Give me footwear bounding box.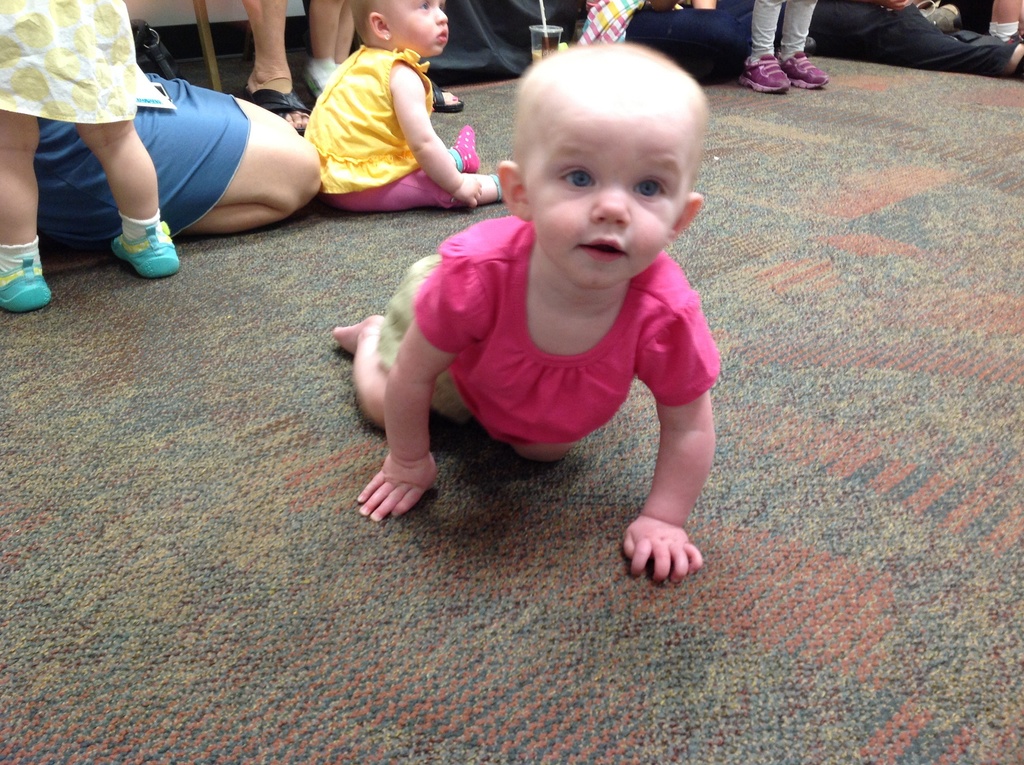
738,50,793,93.
